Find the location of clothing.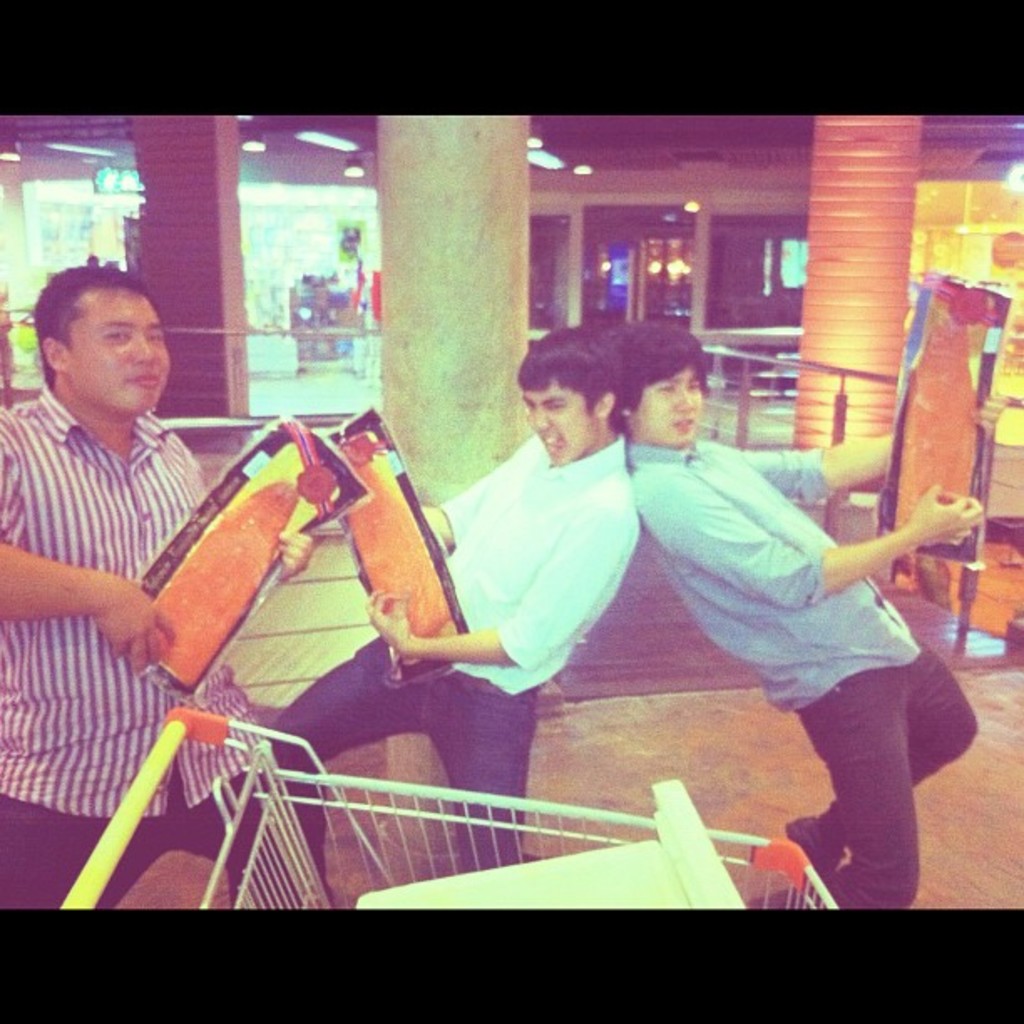
Location: crop(619, 435, 979, 920).
